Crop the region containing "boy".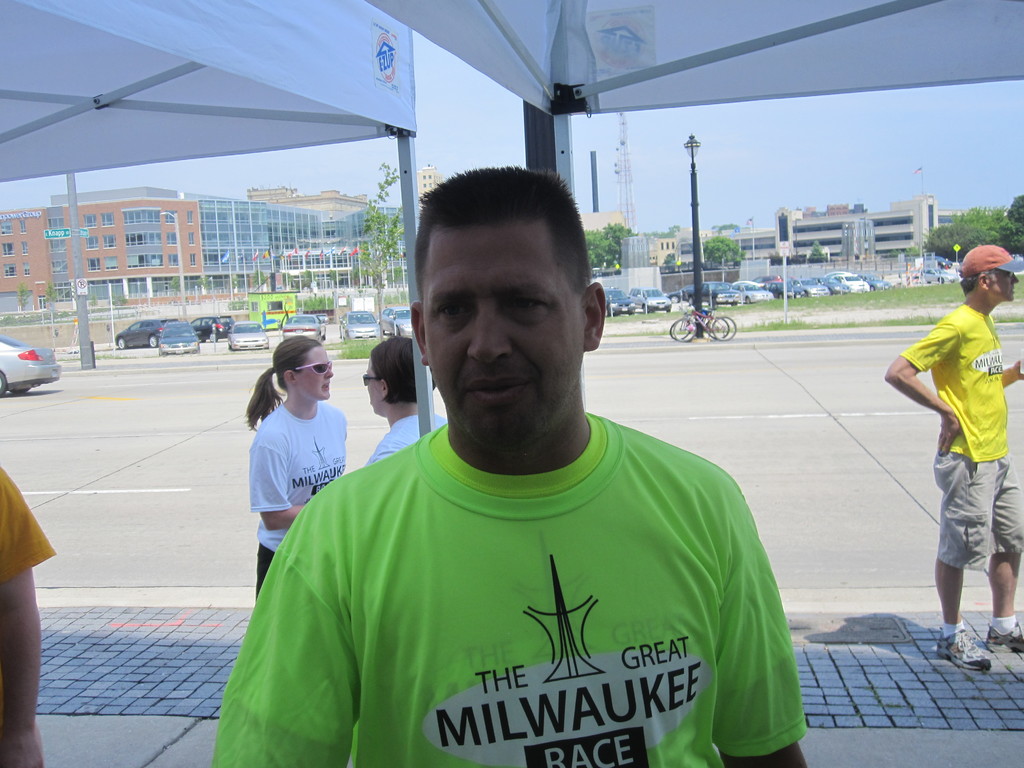
Crop region: <box>211,157,820,767</box>.
